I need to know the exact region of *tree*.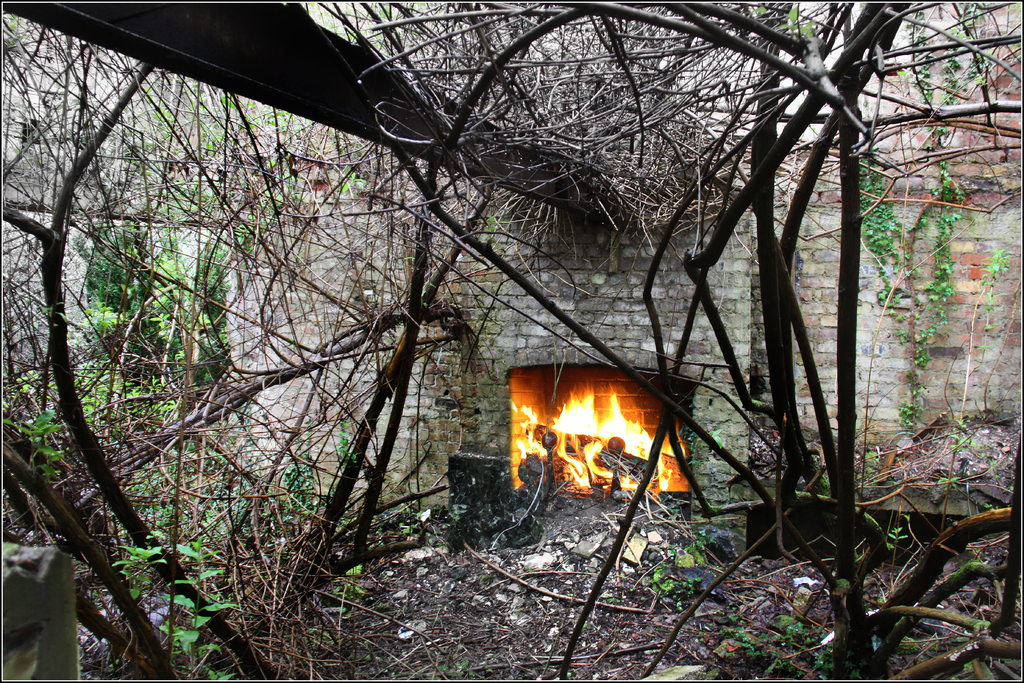
Region: (0, 0, 1023, 682).
